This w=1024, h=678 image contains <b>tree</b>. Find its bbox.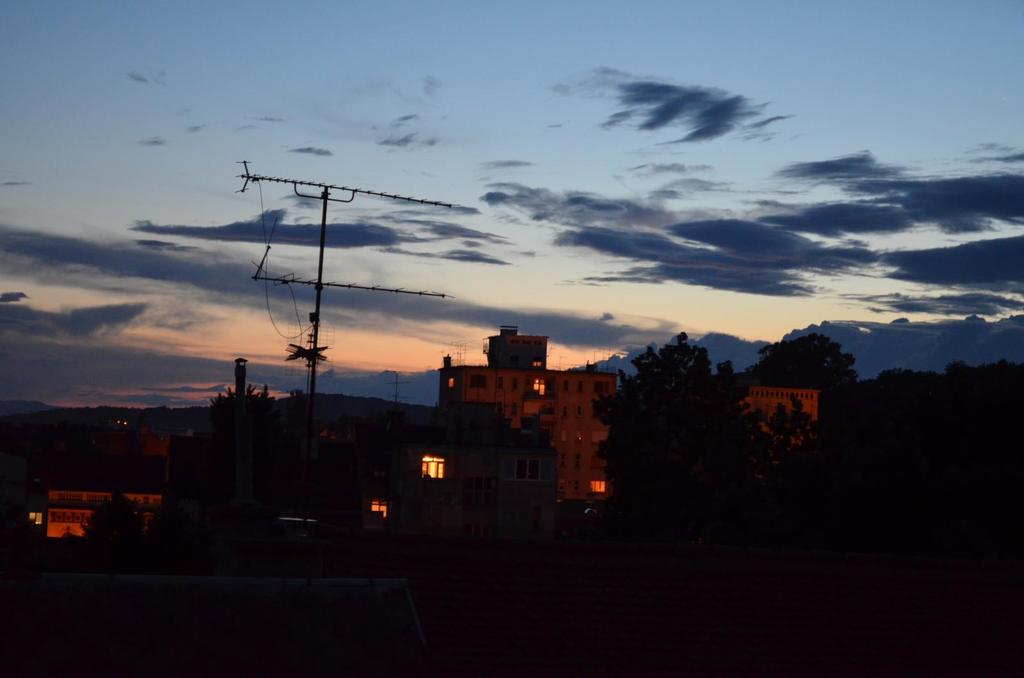
609:320:771:520.
